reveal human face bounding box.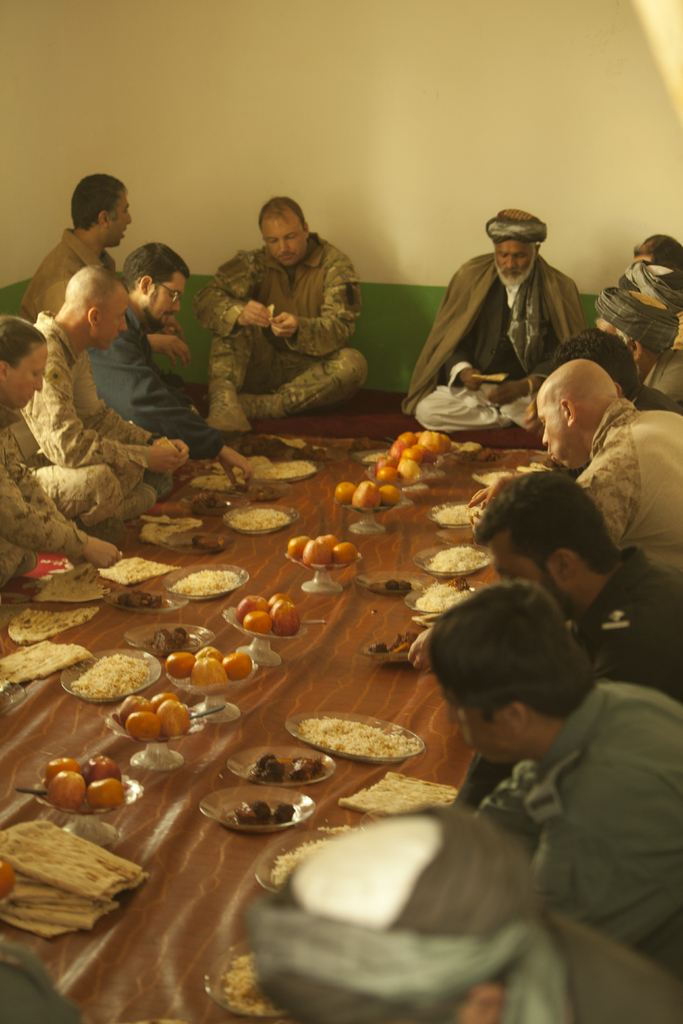
Revealed: [8, 339, 50, 415].
